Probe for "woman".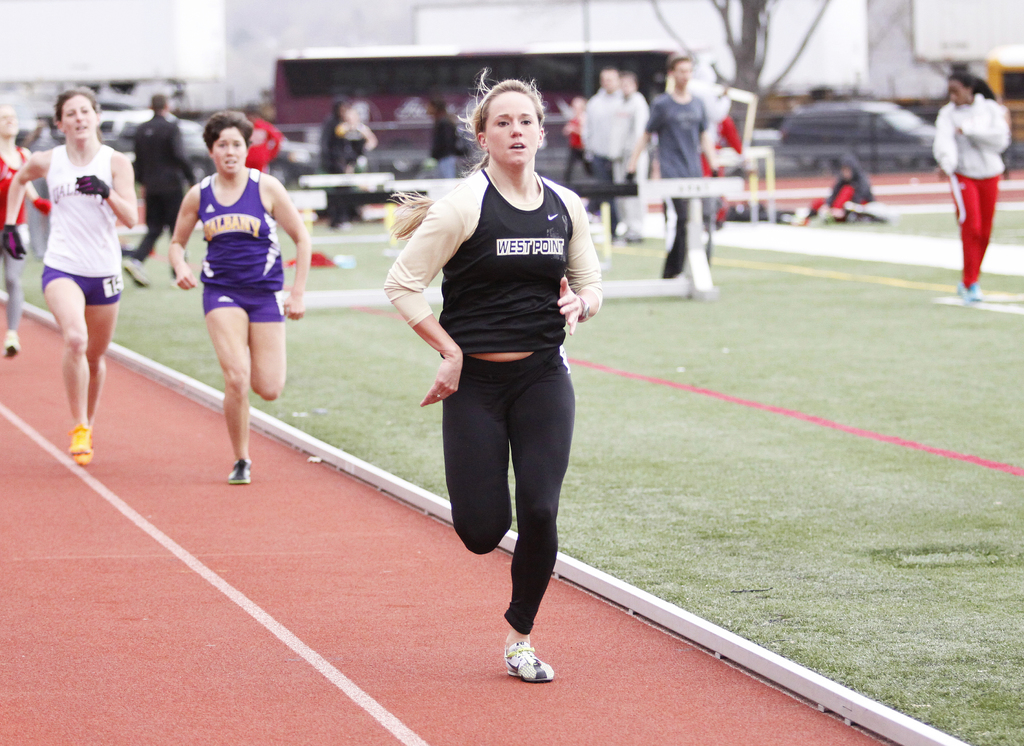
Probe result: bbox(398, 81, 608, 664).
